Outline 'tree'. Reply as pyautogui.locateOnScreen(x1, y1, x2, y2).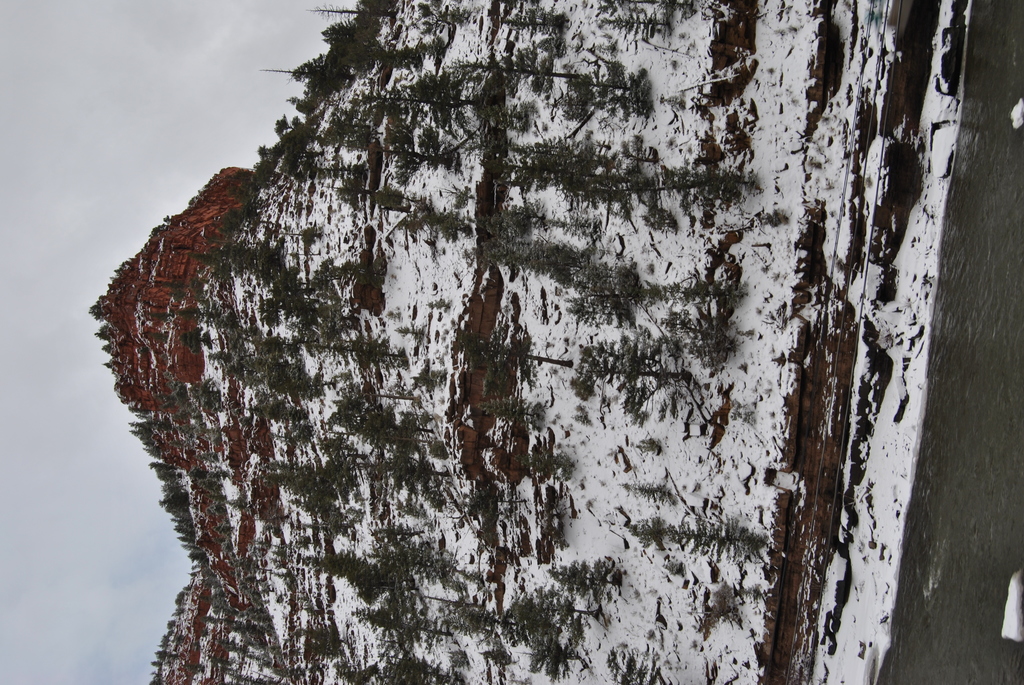
pyautogui.locateOnScreen(375, 647, 446, 684).
